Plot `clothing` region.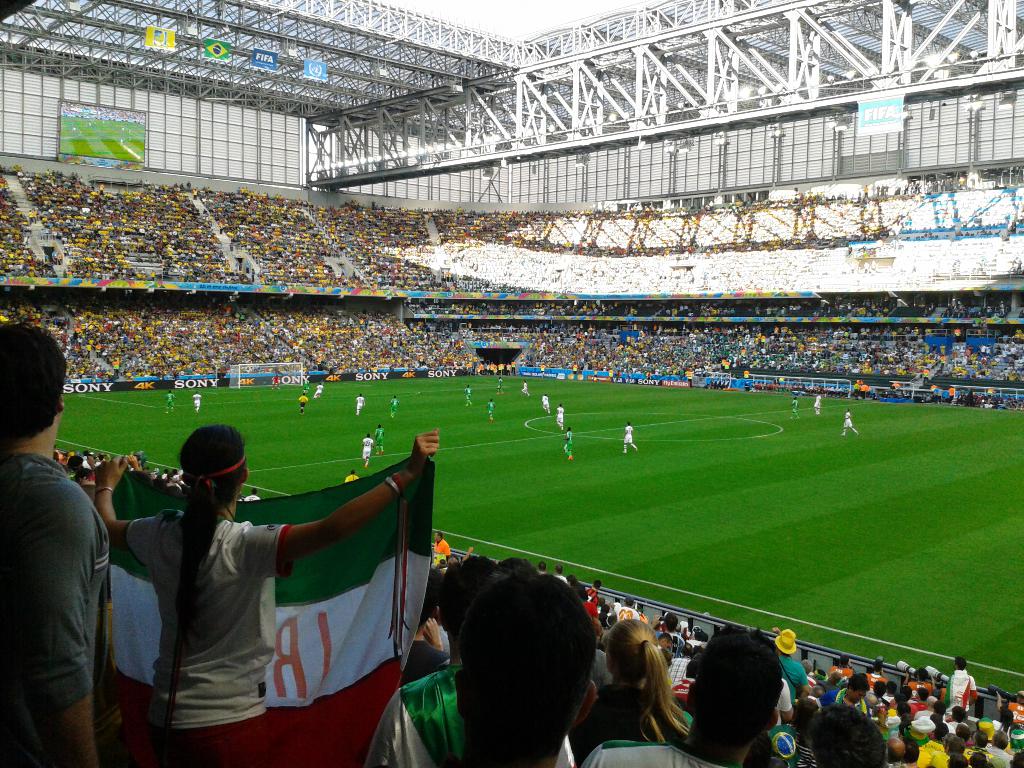
Plotted at 554:408:563:425.
